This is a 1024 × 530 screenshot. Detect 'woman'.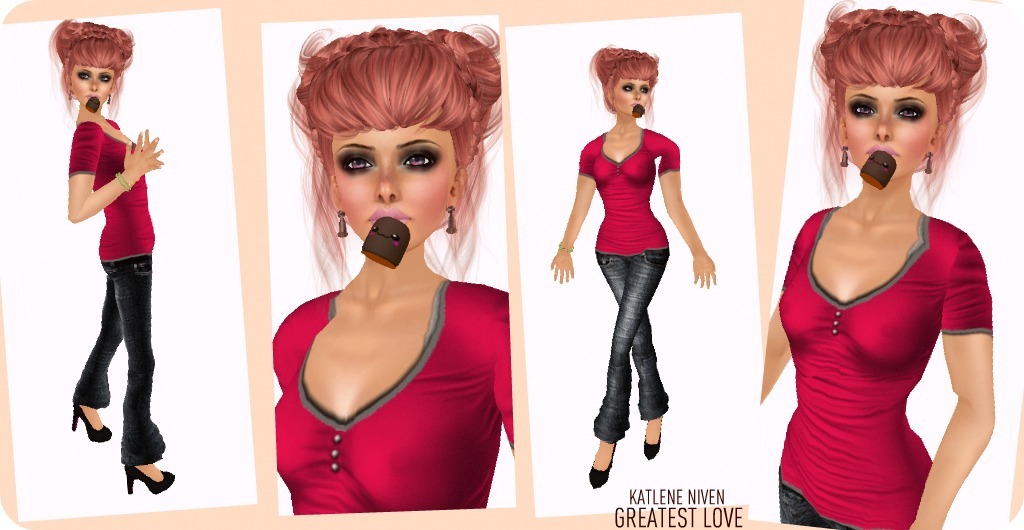
[left=65, top=13, right=190, bottom=511].
